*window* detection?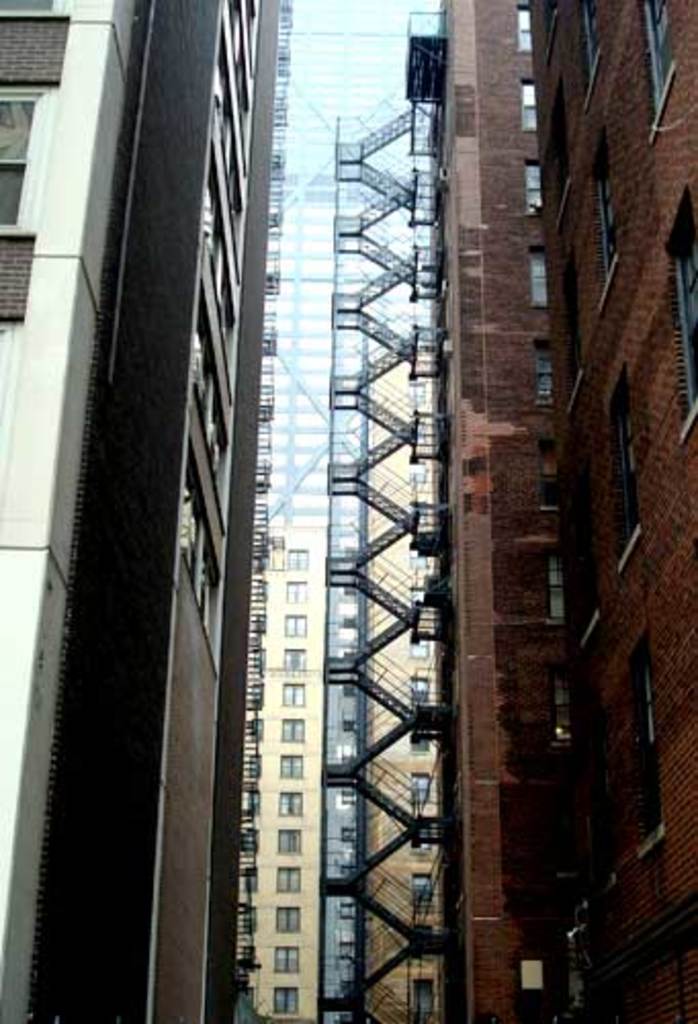
[524,156,551,211]
